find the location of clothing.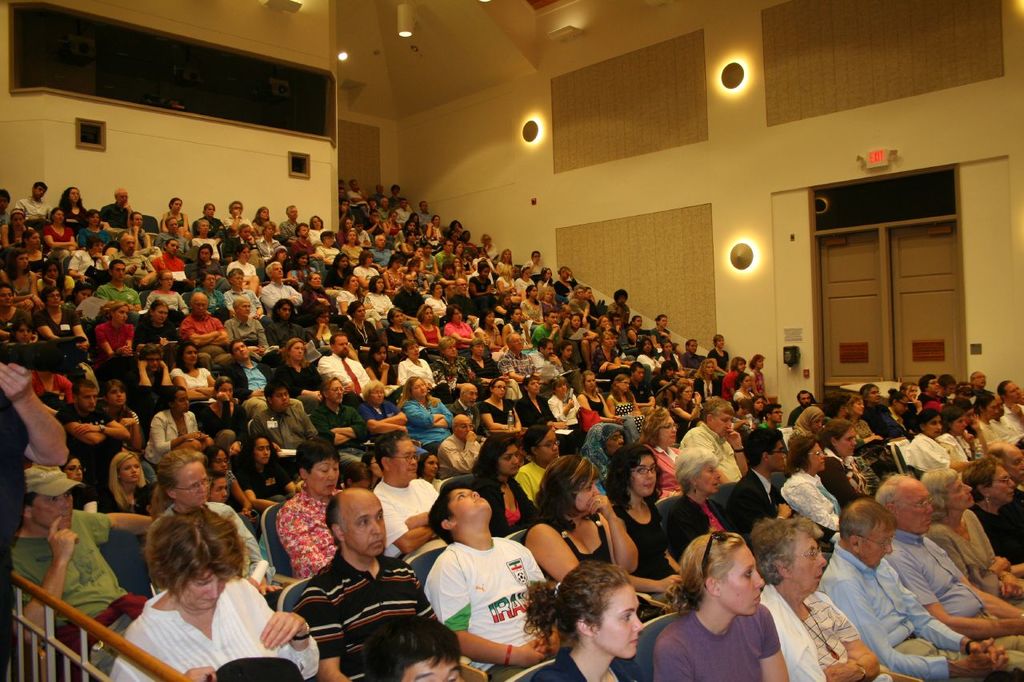
Location: 94, 318, 139, 352.
